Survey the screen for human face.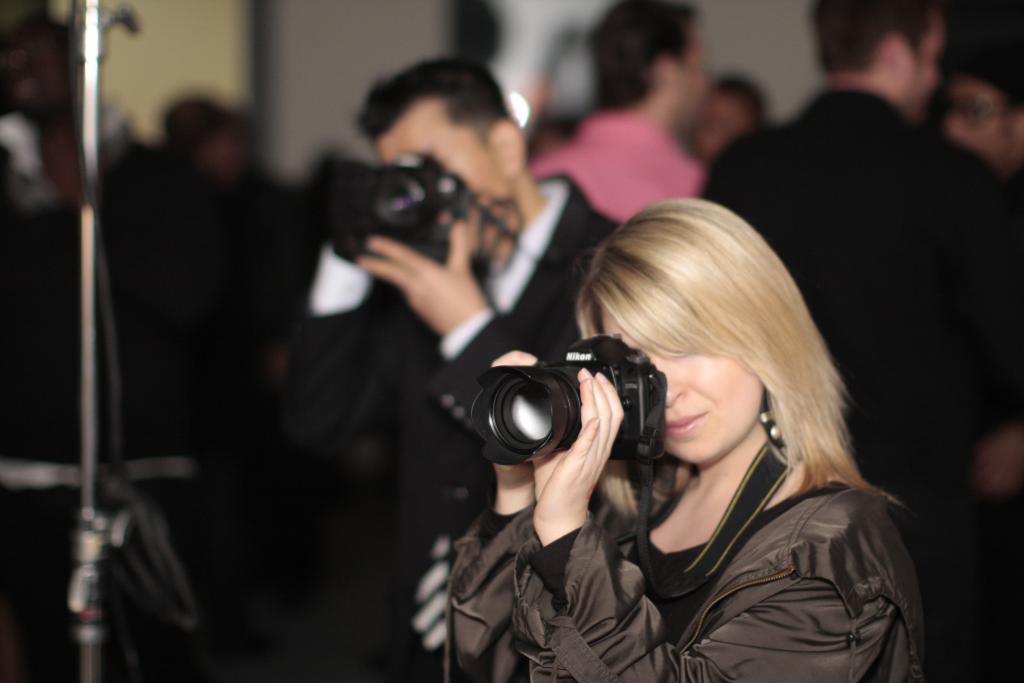
Survey found: 668, 27, 708, 126.
